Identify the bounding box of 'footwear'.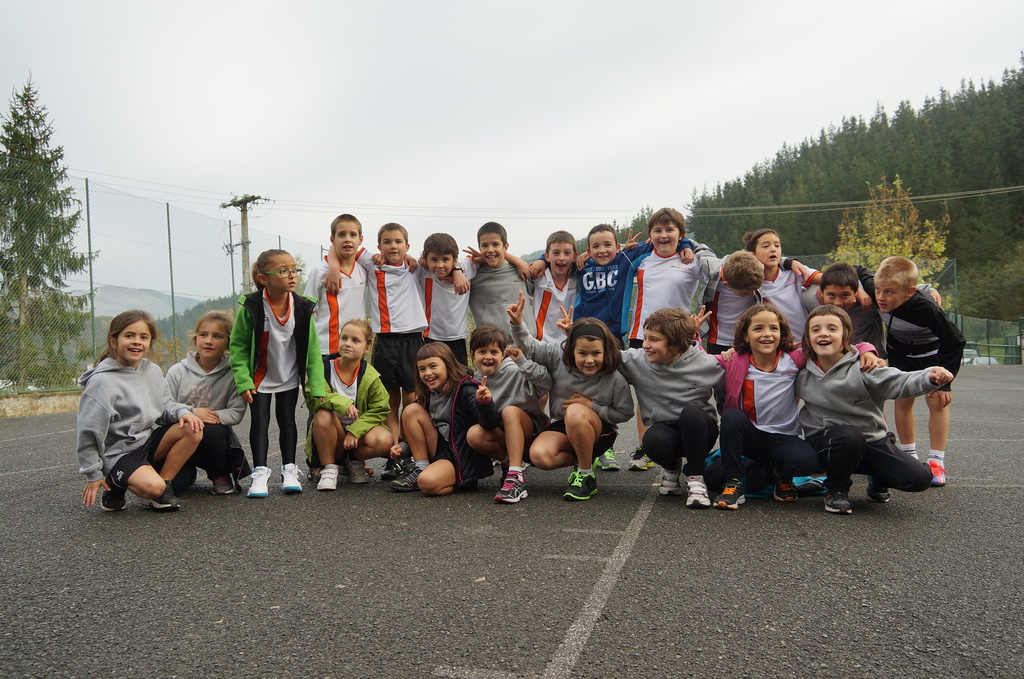
crop(596, 446, 625, 474).
